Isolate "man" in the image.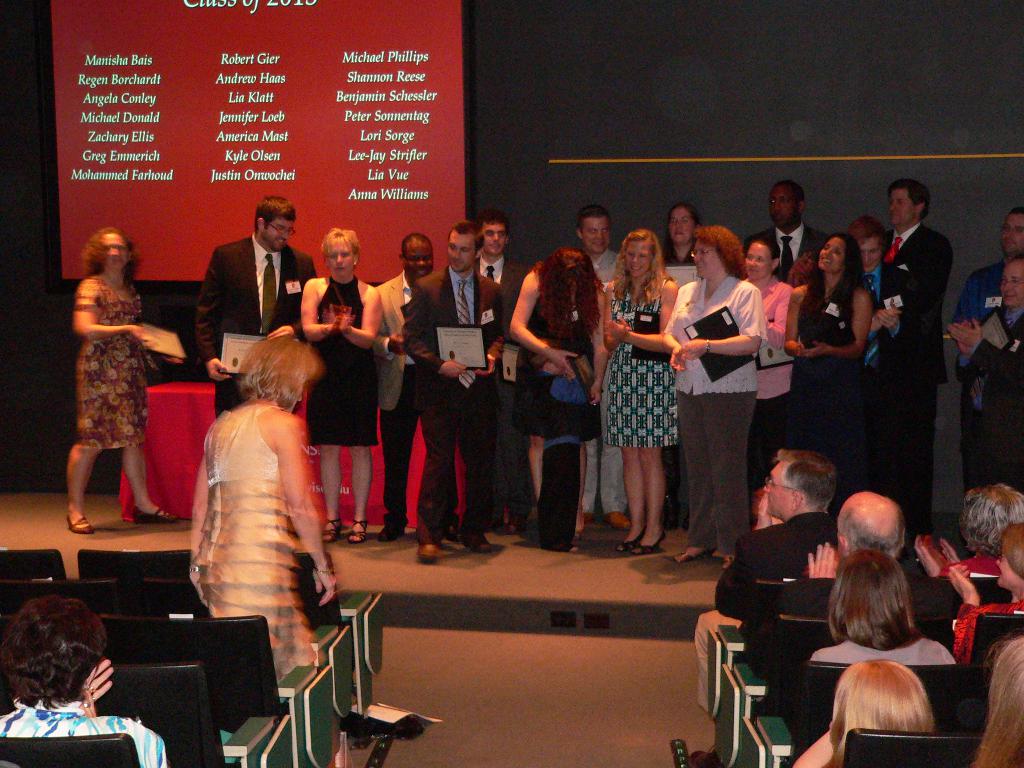
Isolated region: detection(195, 191, 317, 415).
